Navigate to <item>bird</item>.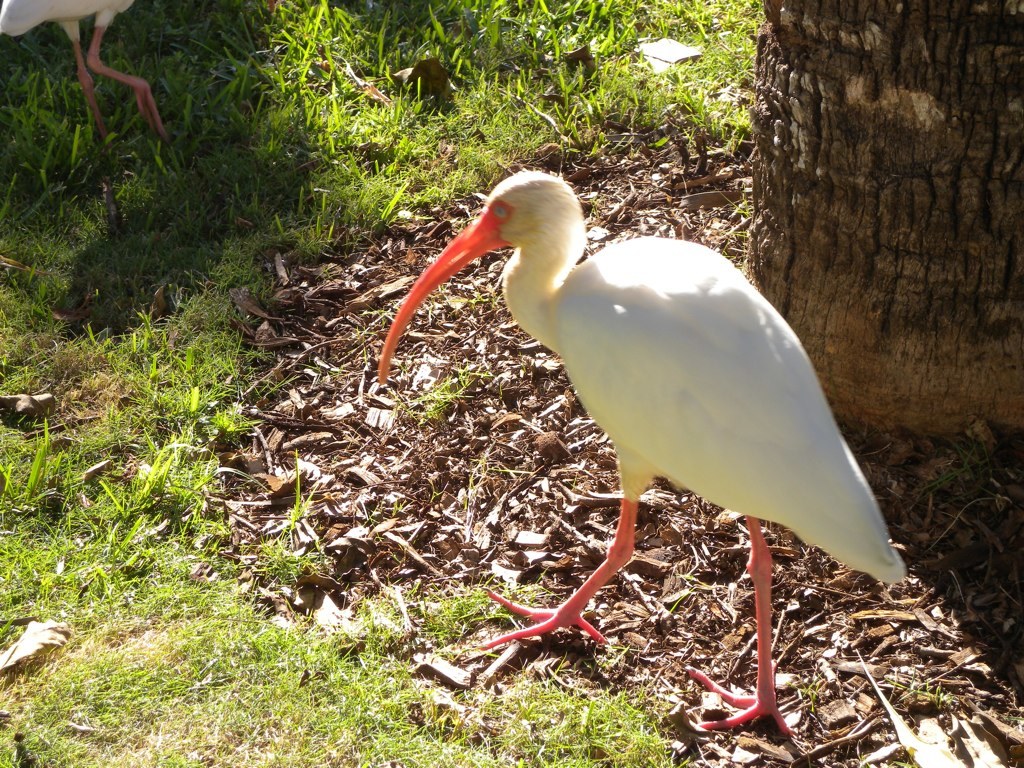
Navigation target: rect(0, 0, 169, 177).
